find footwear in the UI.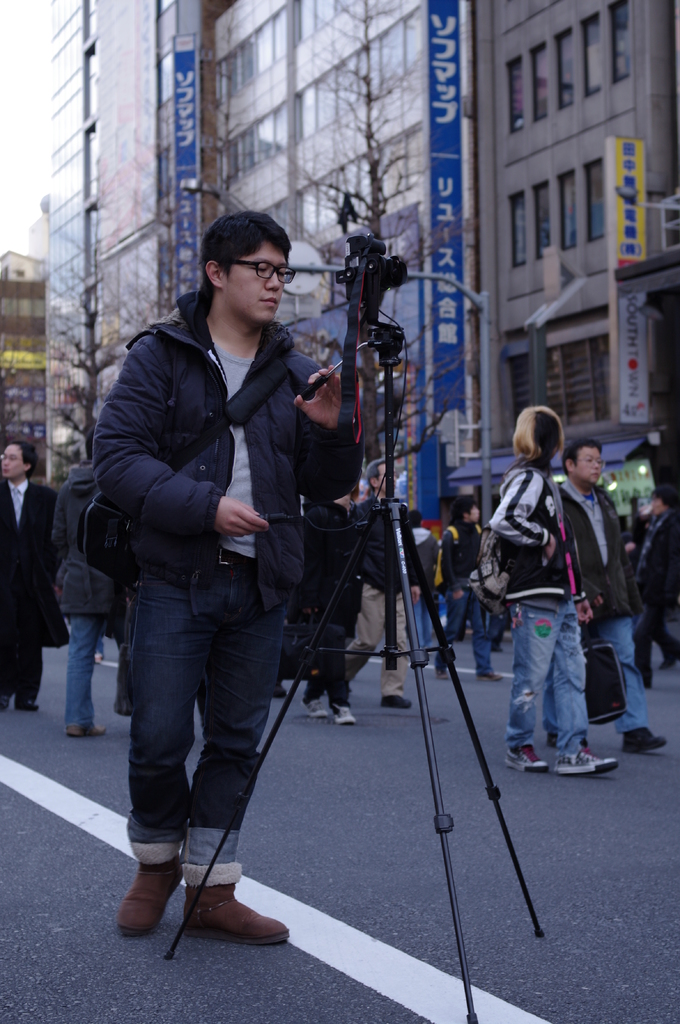
UI element at [x1=476, y1=667, x2=505, y2=685].
